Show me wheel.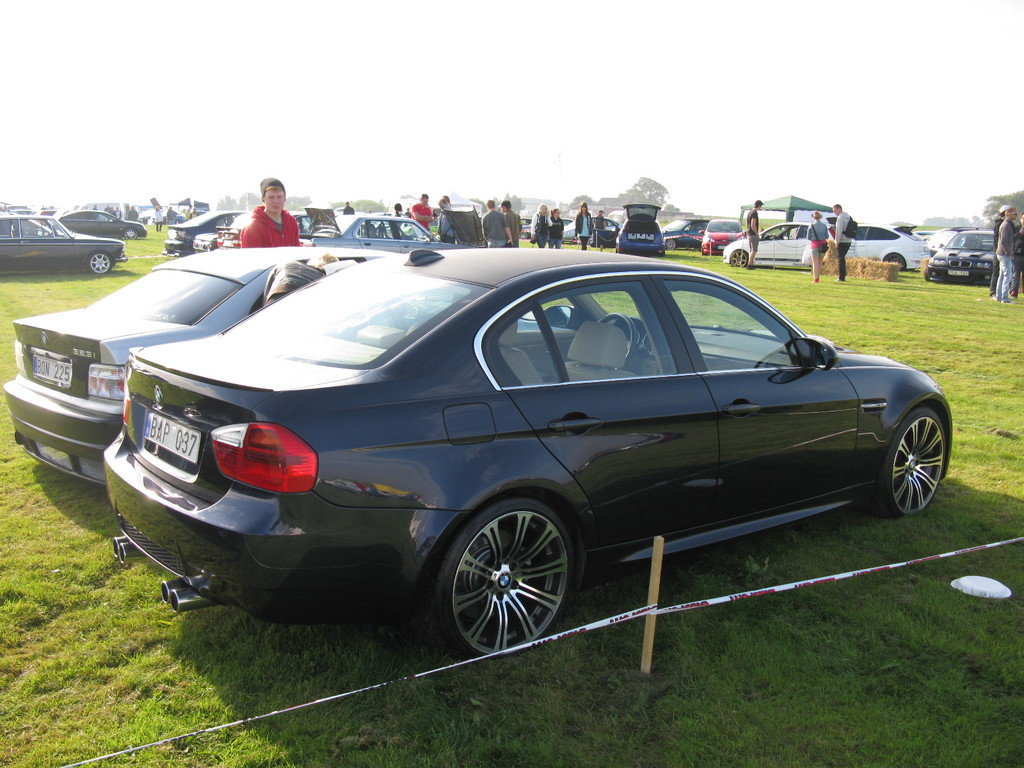
wheel is here: <region>881, 257, 904, 273</region>.
